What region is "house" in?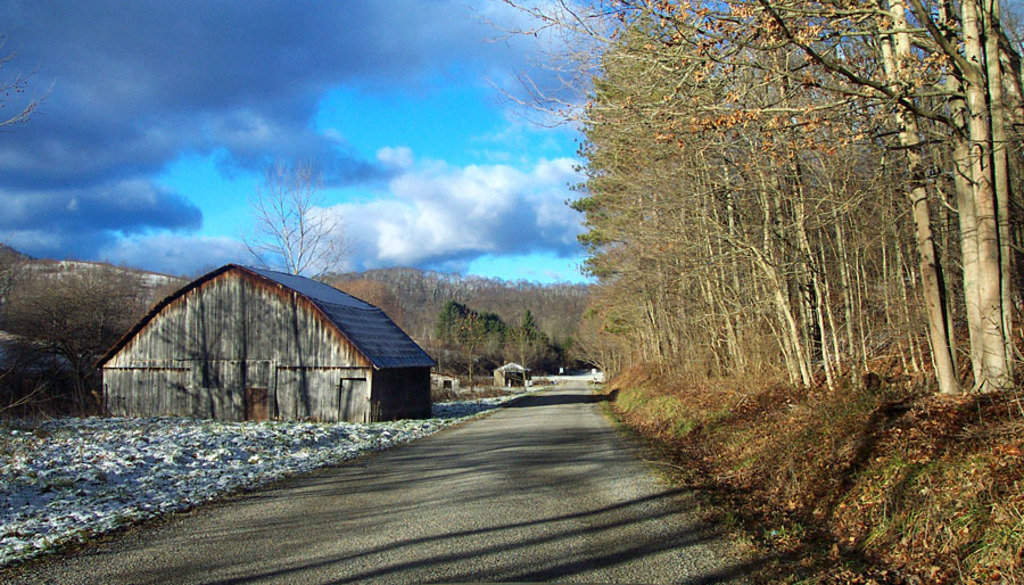
[x1=494, y1=363, x2=532, y2=386].
